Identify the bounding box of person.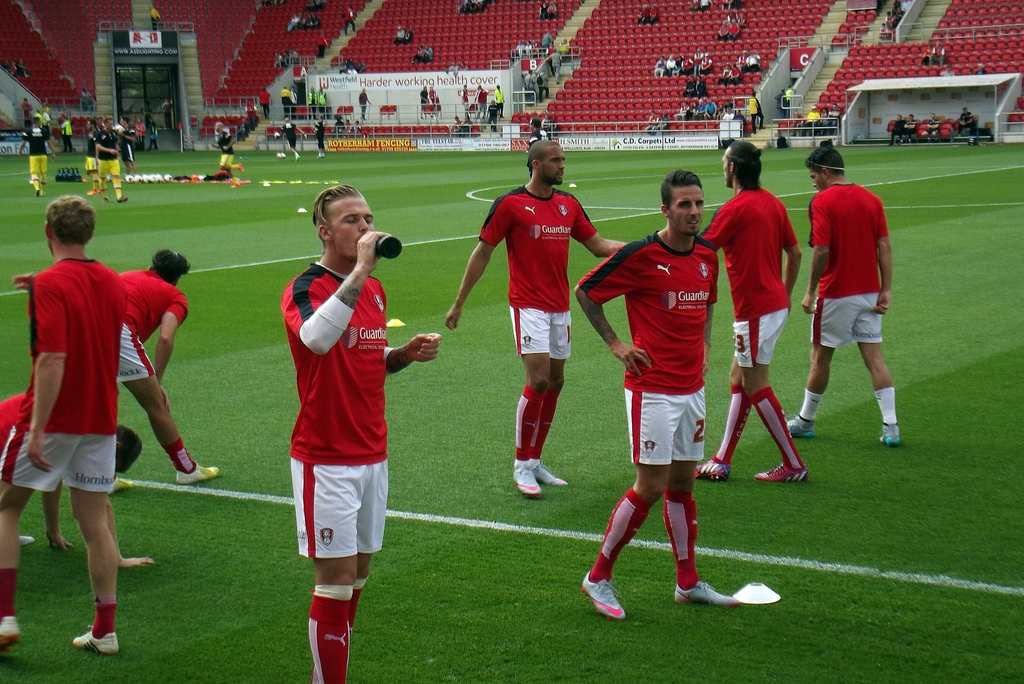
(x1=547, y1=46, x2=564, y2=83).
